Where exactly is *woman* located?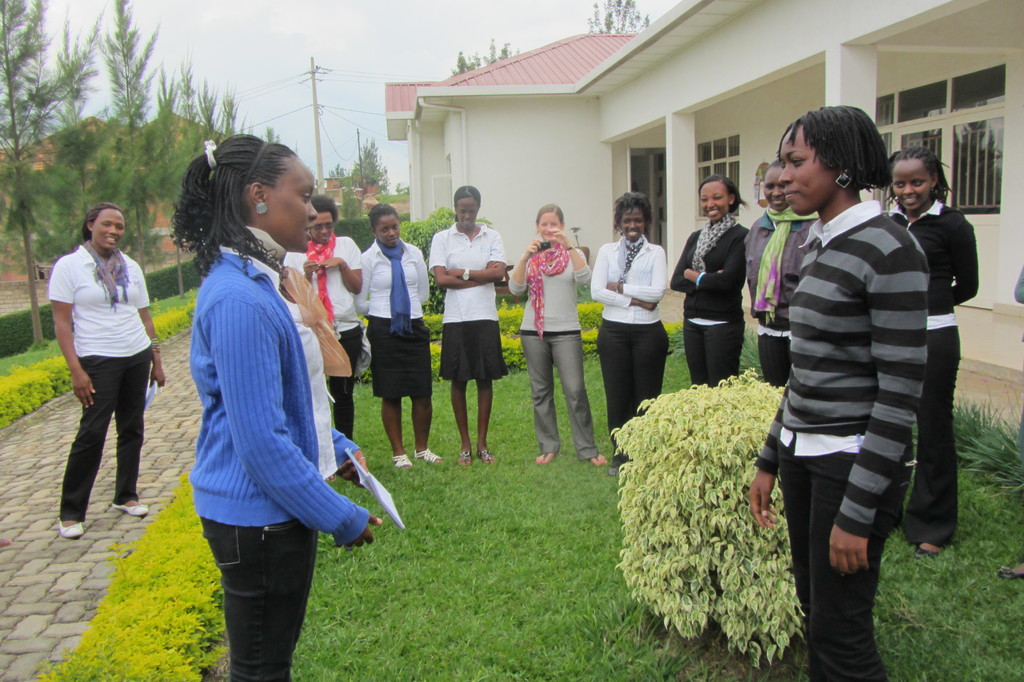
Its bounding box is x1=746 y1=97 x2=922 y2=681.
